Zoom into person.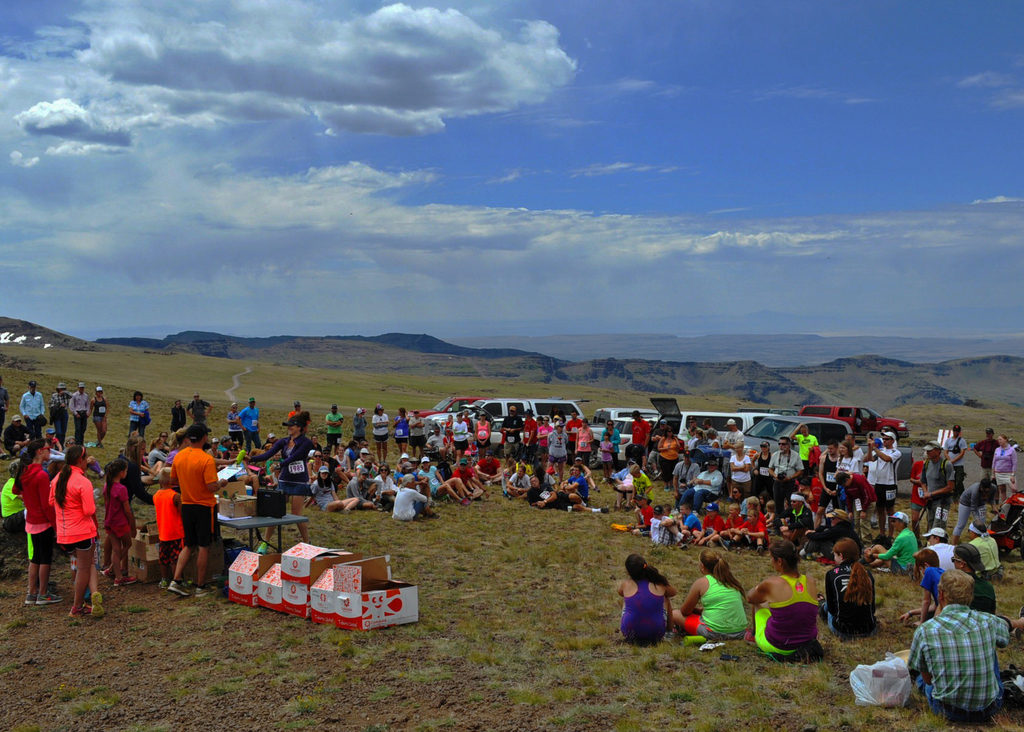
Zoom target: [left=638, top=462, right=658, bottom=508].
